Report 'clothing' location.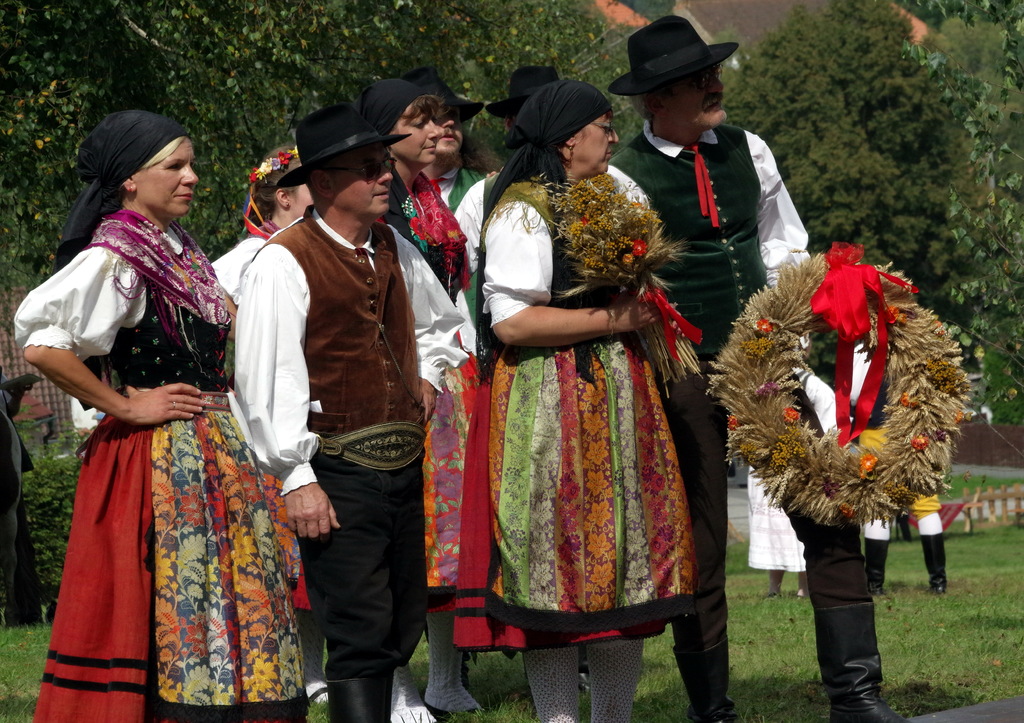
Report: select_region(389, 179, 492, 605).
